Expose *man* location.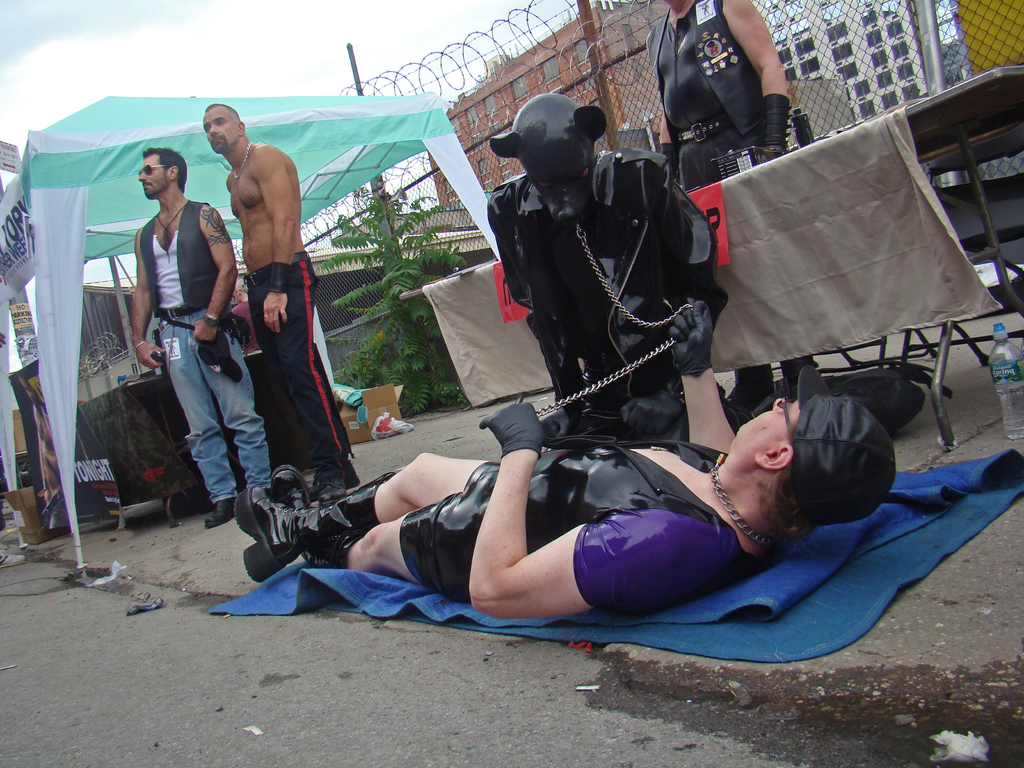
Exposed at {"x1": 117, "y1": 122, "x2": 269, "y2": 536}.
